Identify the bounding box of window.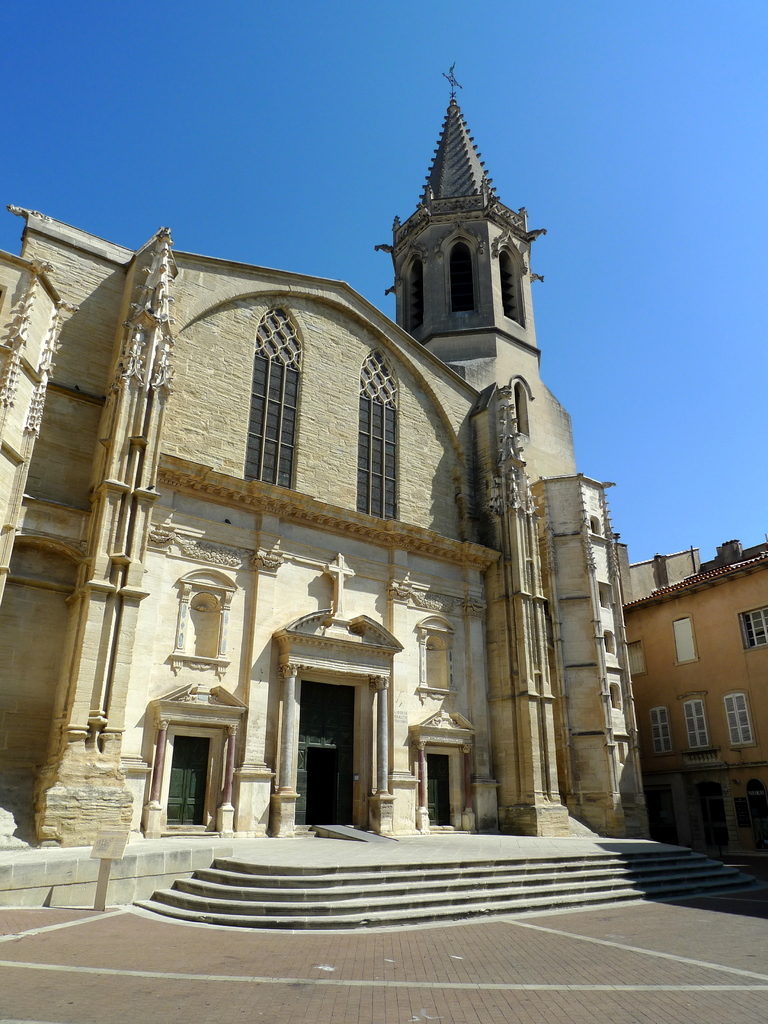
<box>451,241,475,314</box>.
